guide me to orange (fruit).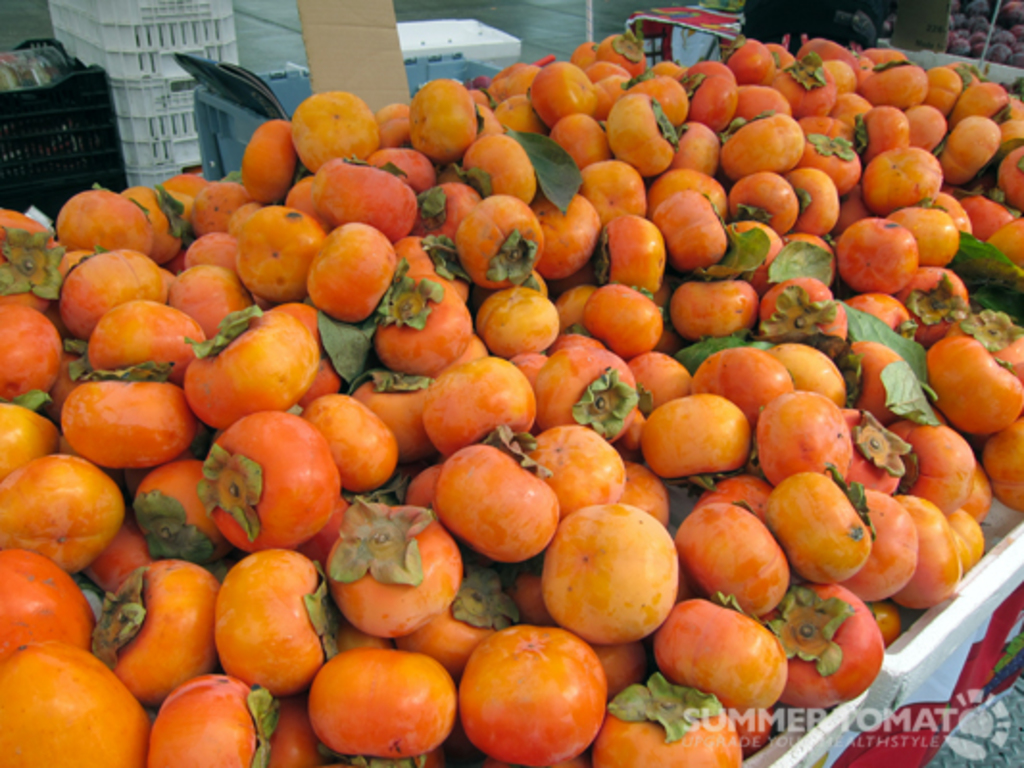
Guidance: 304, 636, 461, 753.
